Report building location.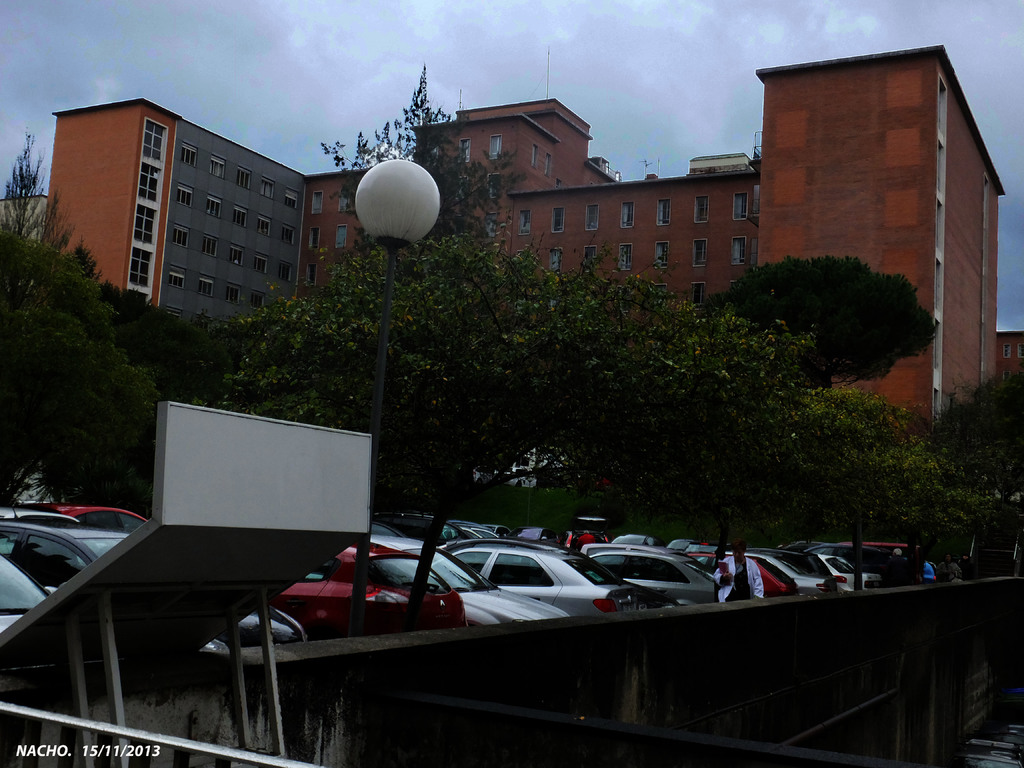
Report: box=[40, 47, 1023, 471].
